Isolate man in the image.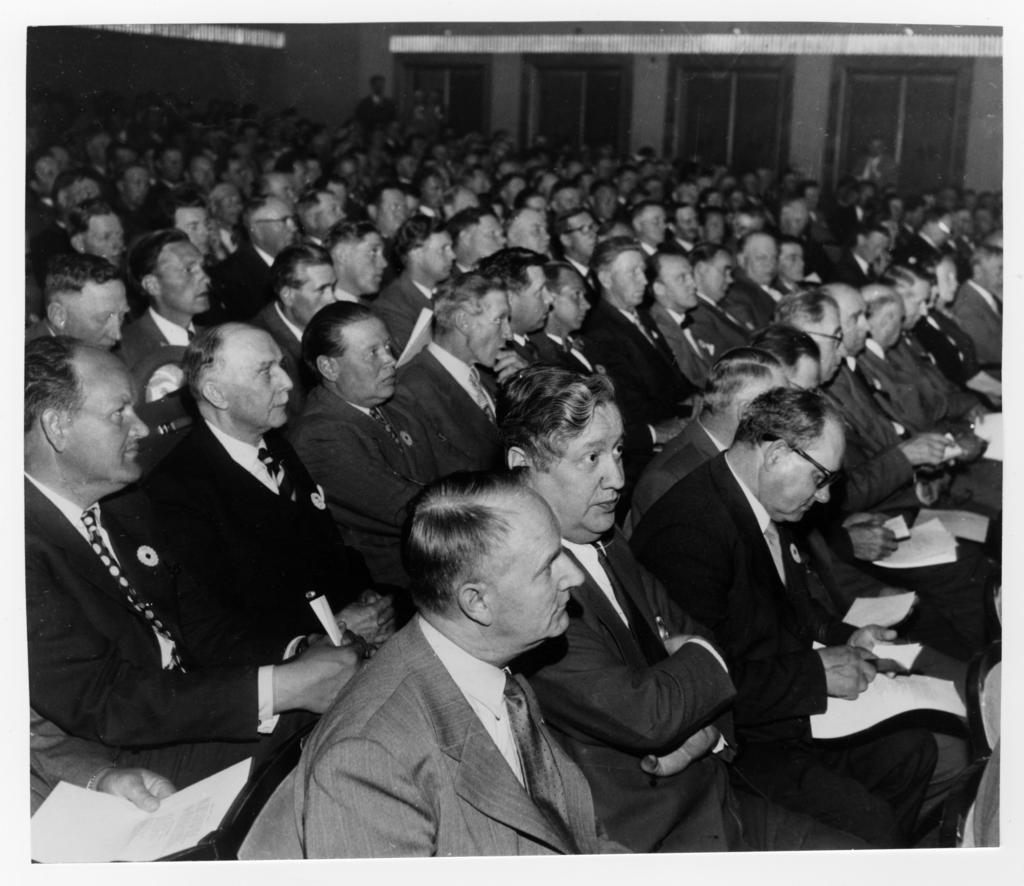
Isolated region: 838:221:893:277.
